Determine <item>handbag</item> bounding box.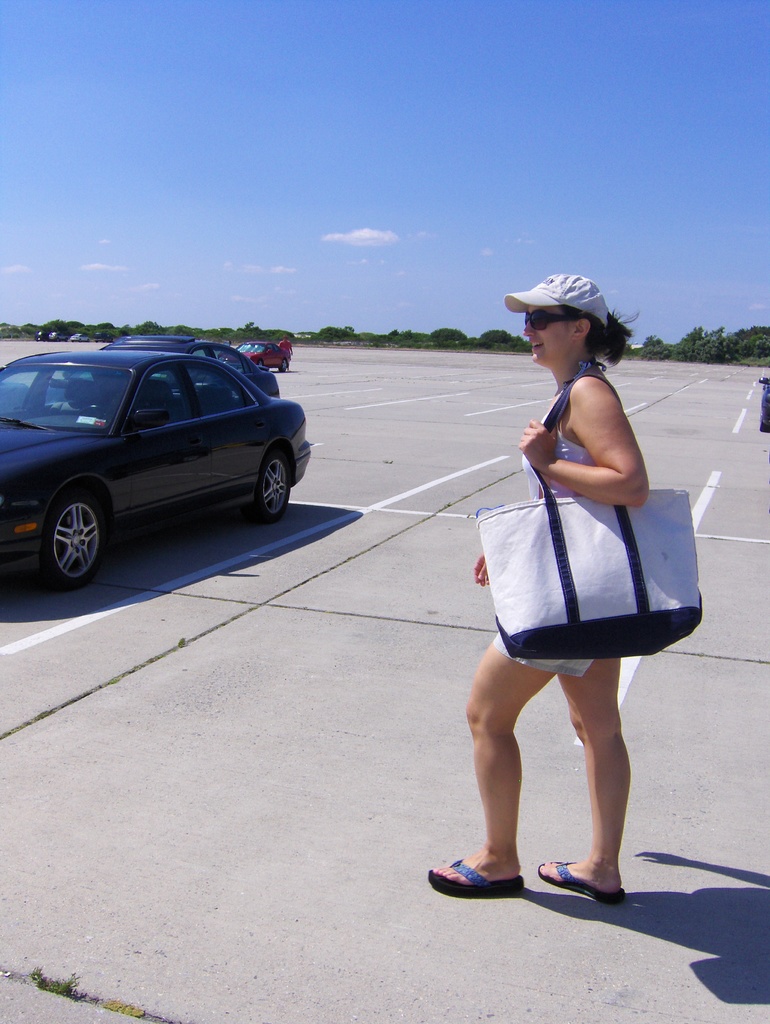
Determined: left=477, top=370, right=702, bottom=662.
